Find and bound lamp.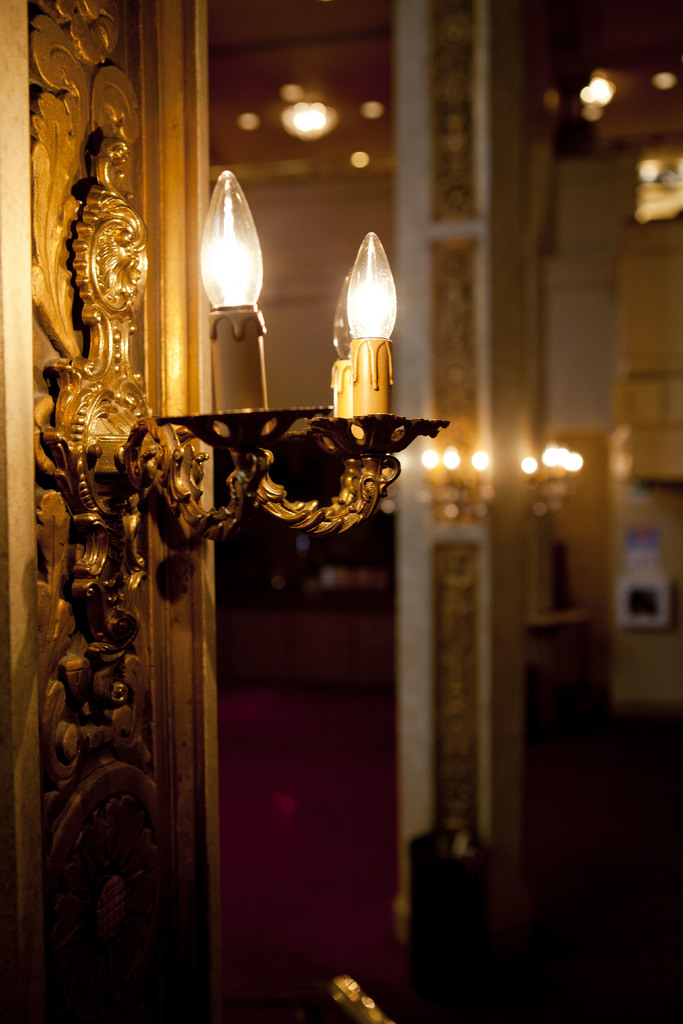
Bound: 420,414,495,522.
